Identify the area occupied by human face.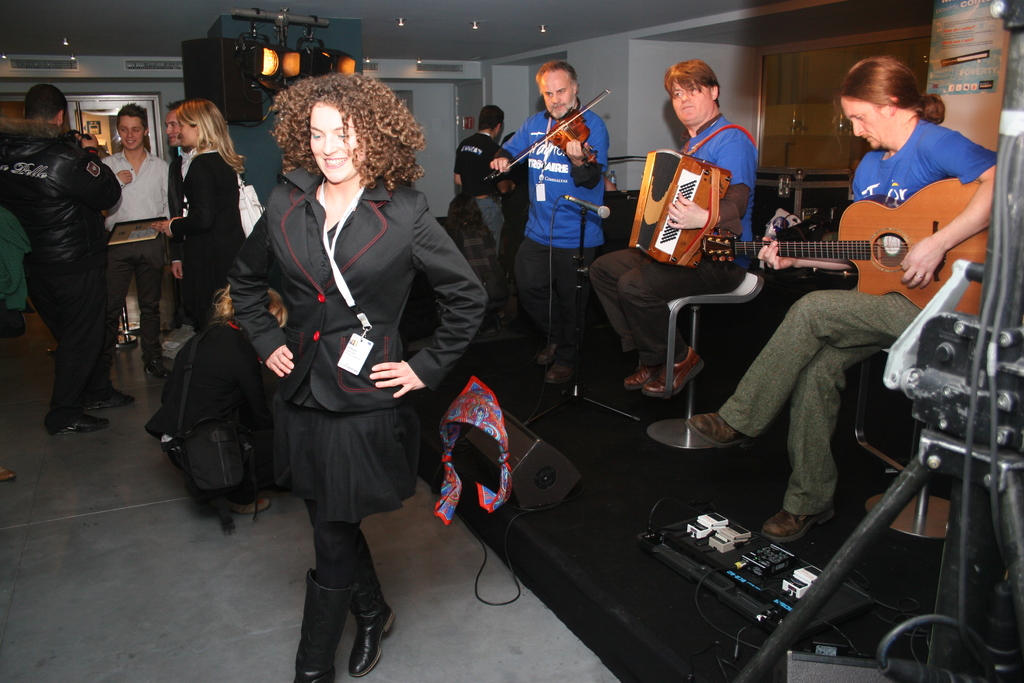
Area: 840 95 894 147.
